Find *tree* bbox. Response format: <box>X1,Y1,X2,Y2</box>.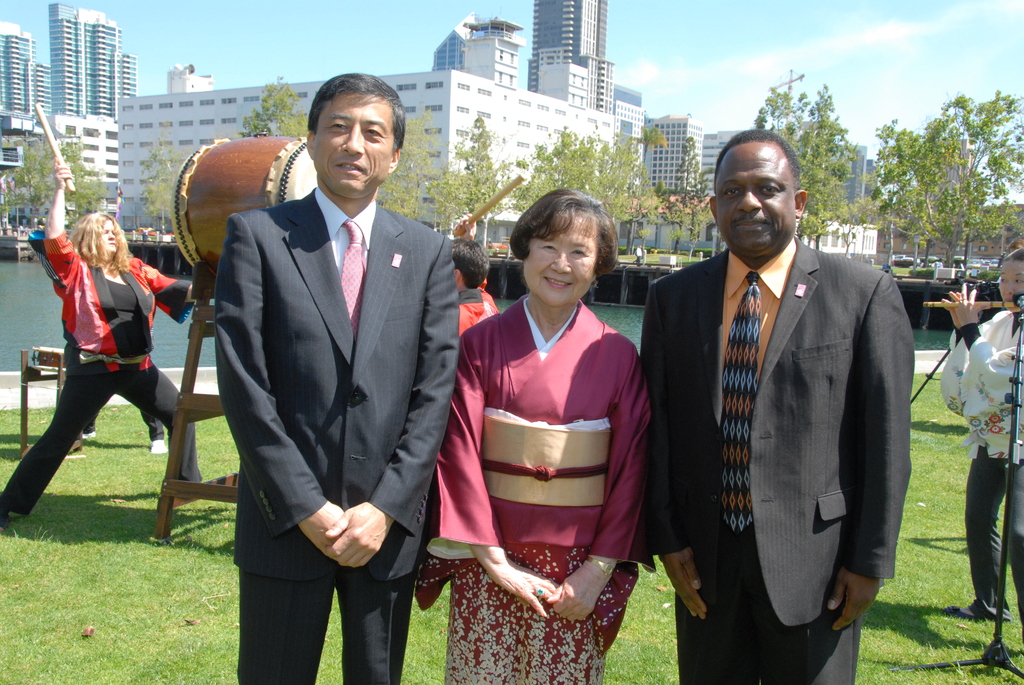
<box>829,195,879,251</box>.
